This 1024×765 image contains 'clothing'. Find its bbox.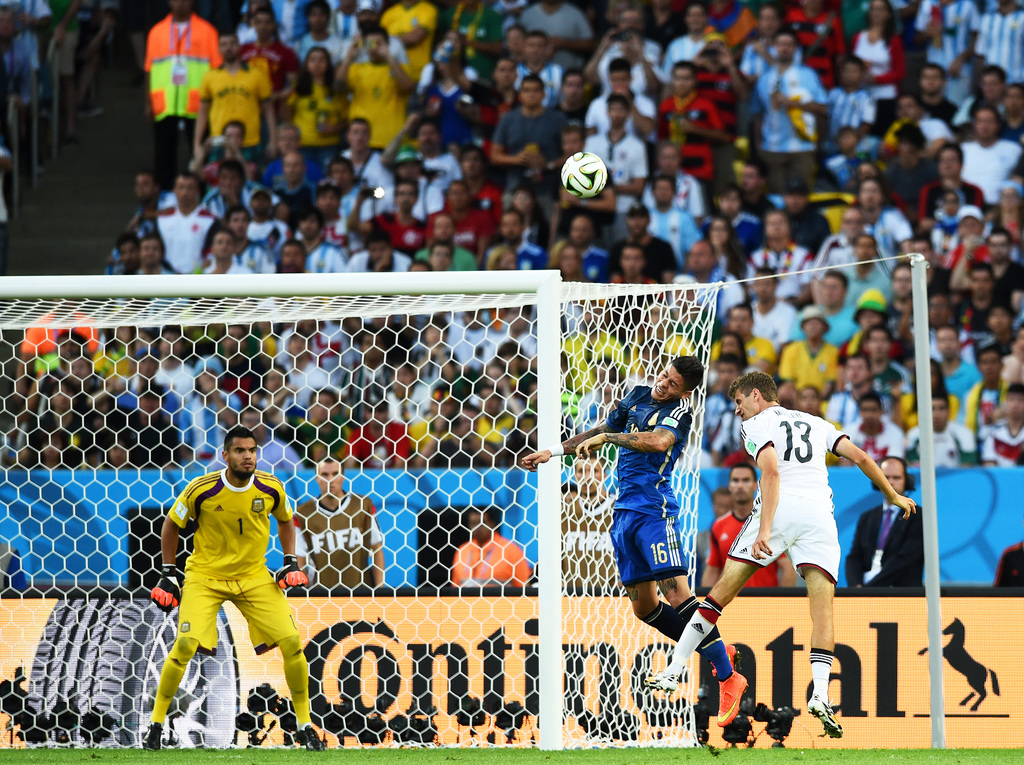
<box>95,261,131,291</box>.
